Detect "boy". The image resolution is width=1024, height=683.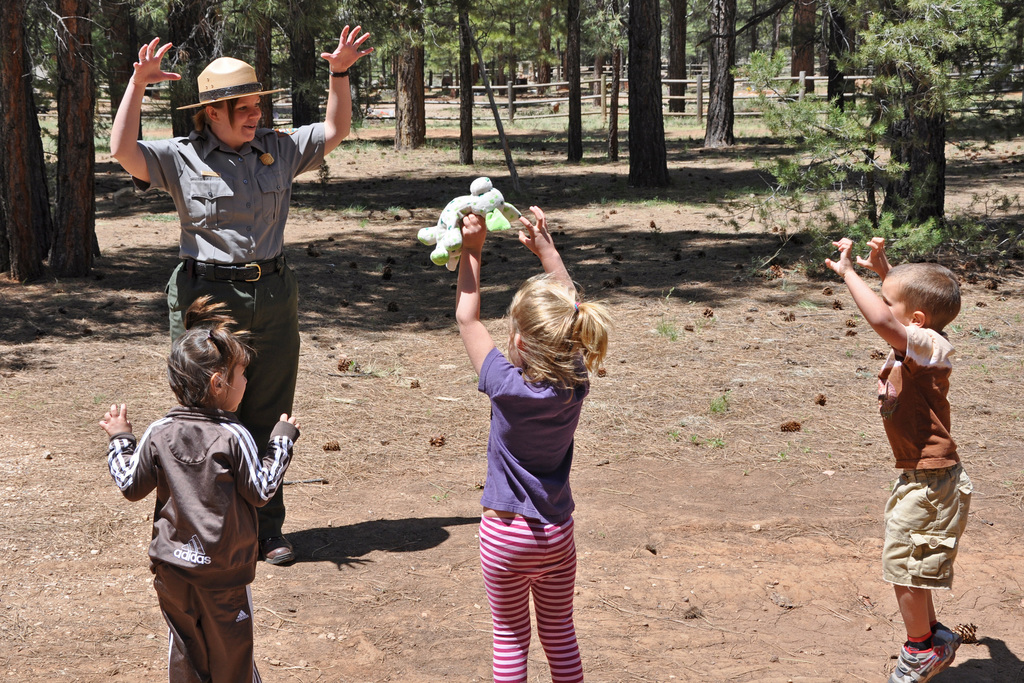
pyautogui.locateOnScreen(842, 211, 994, 682).
